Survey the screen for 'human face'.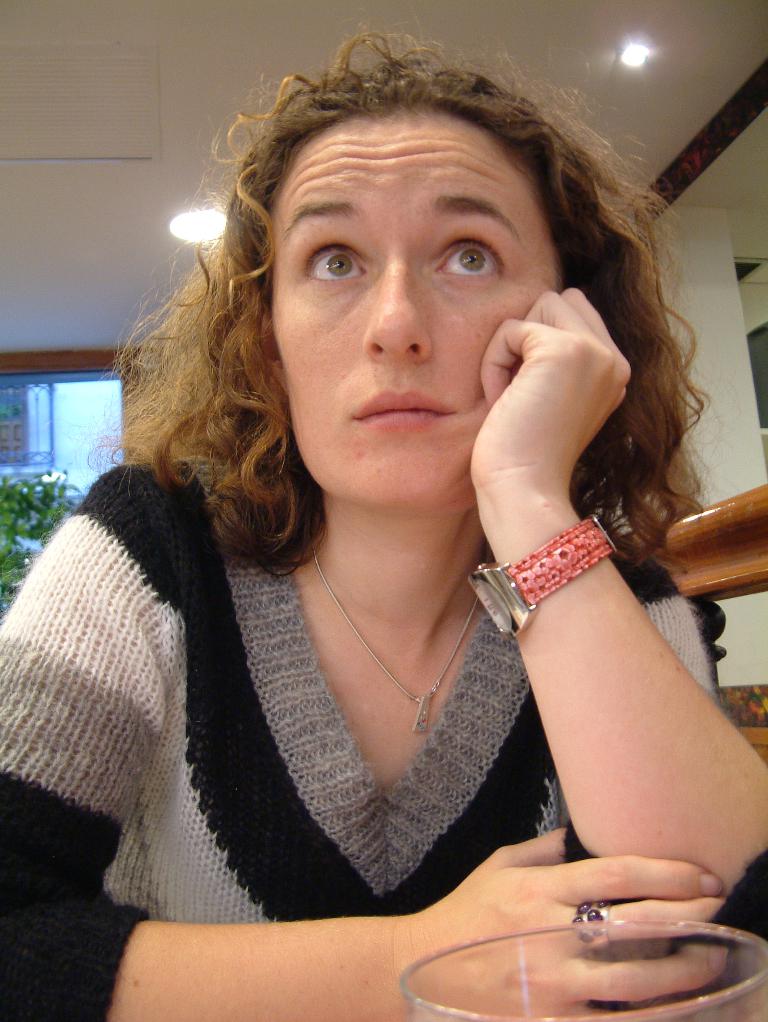
Survey found: crop(273, 123, 559, 502).
